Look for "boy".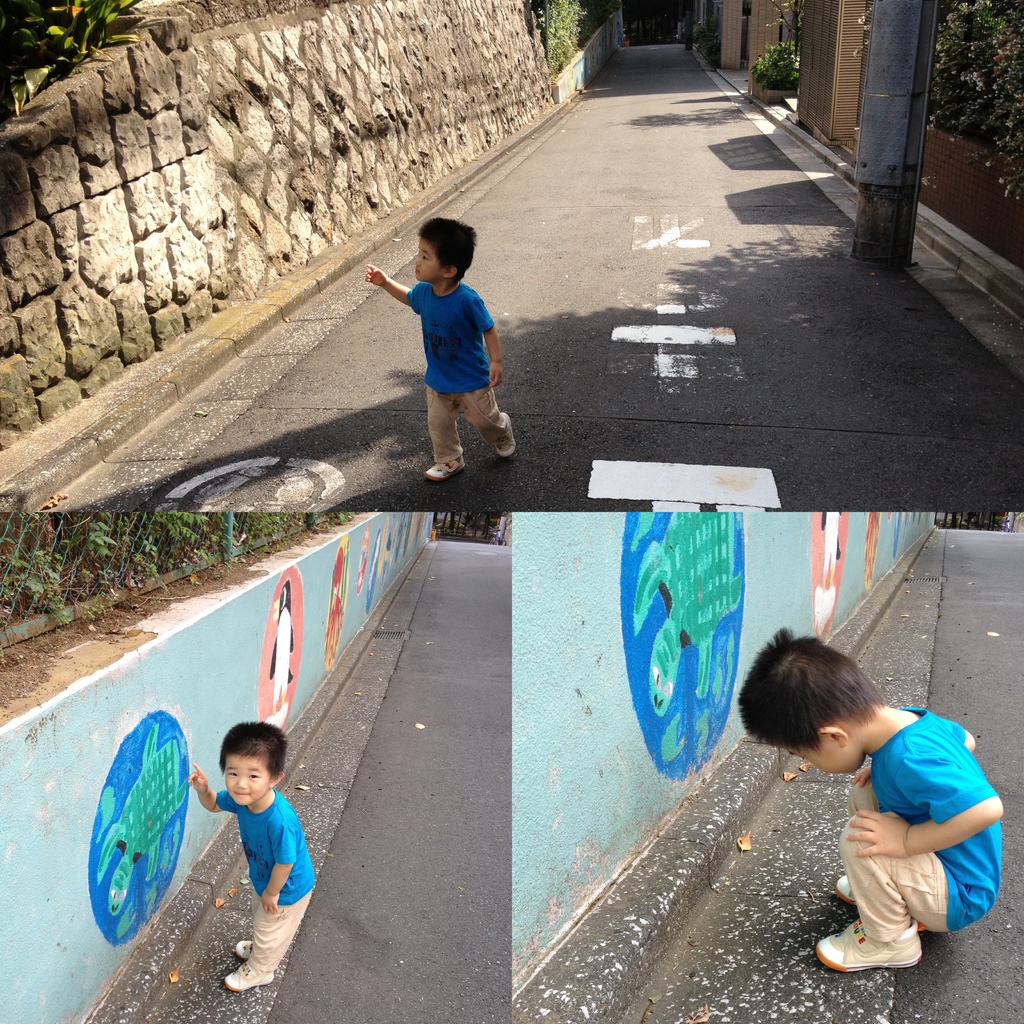
Found: 188:712:326:998.
